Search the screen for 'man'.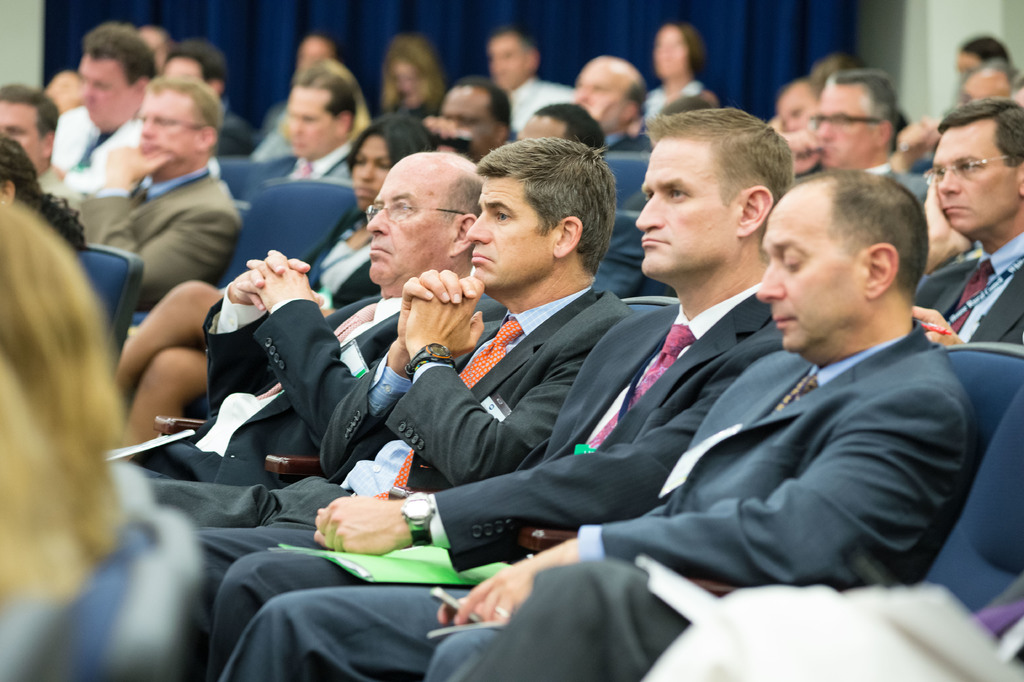
Found at 956, 62, 1023, 107.
